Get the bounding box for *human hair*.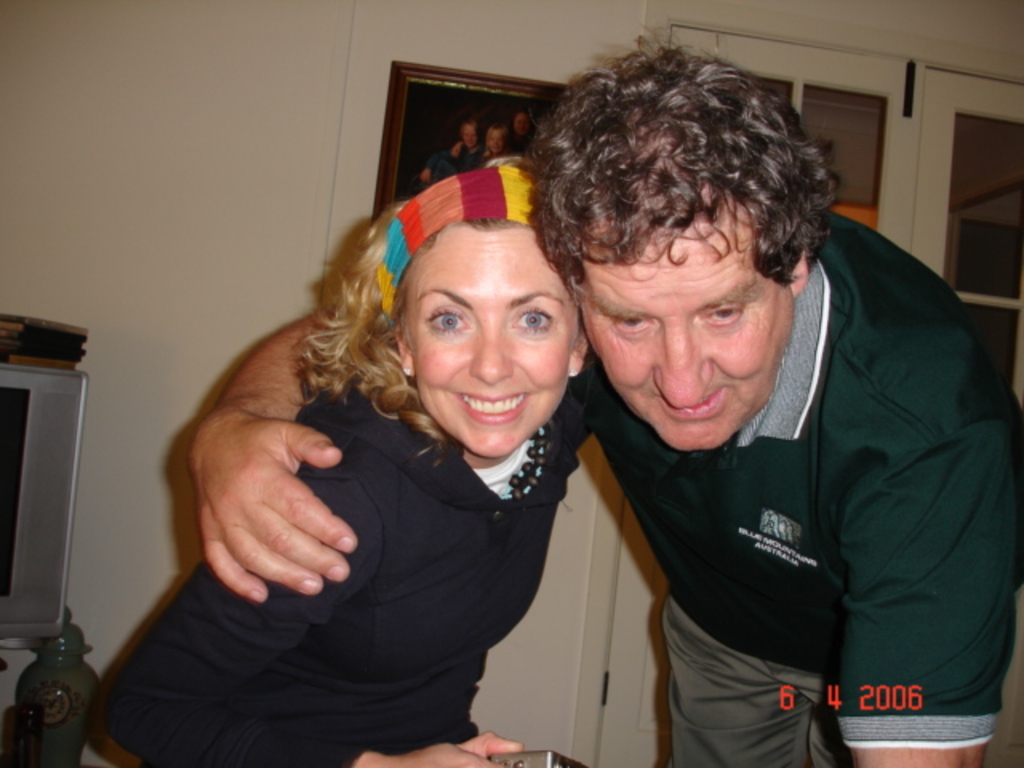
BBox(522, 22, 846, 302).
